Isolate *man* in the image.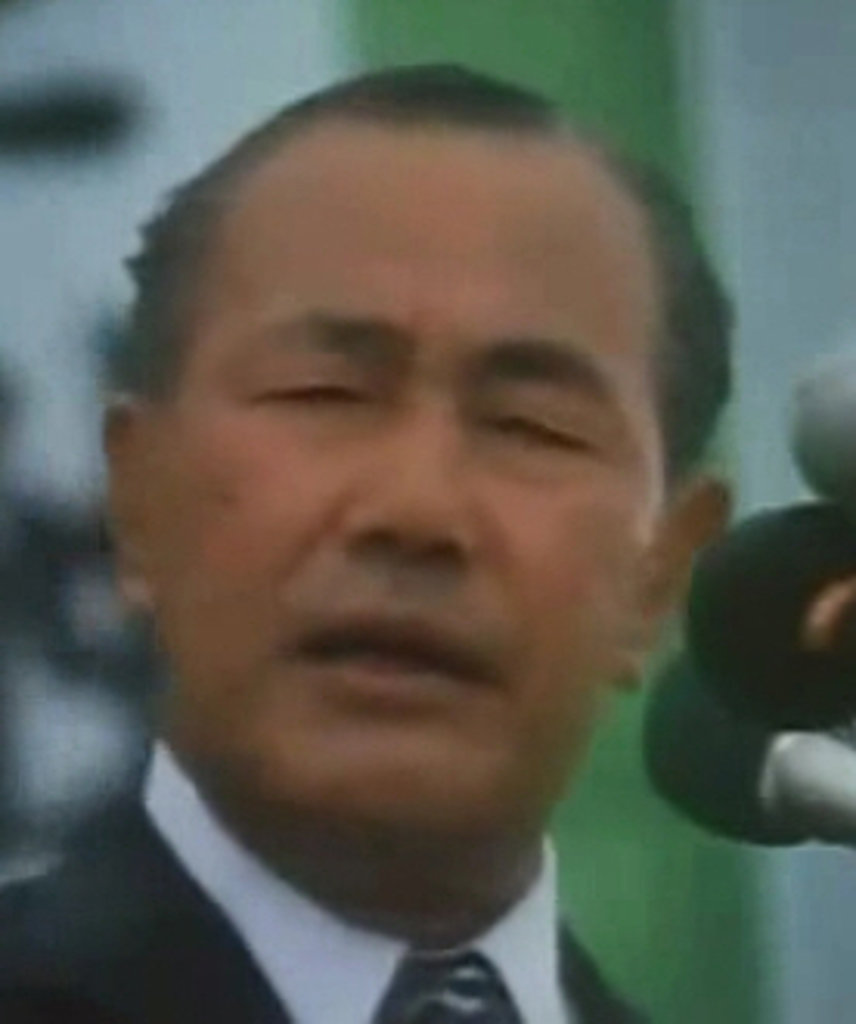
Isolated region: select_region(0, 84, 837, 1015).
